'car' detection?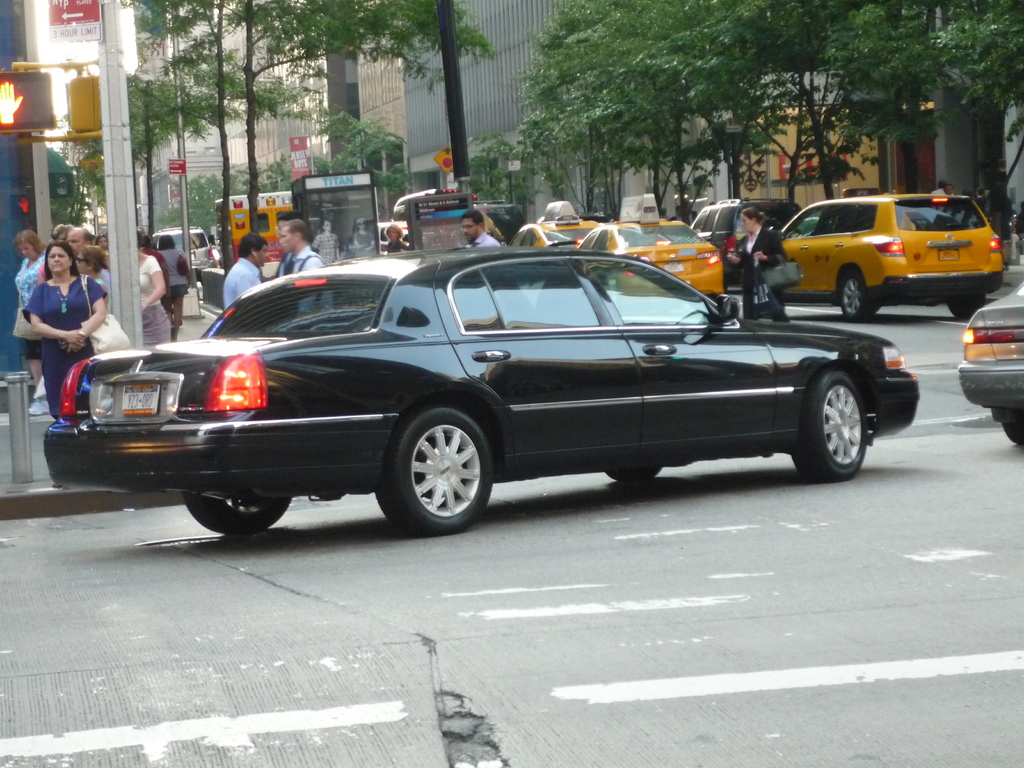
box=[779, 190, 1004, 320]
